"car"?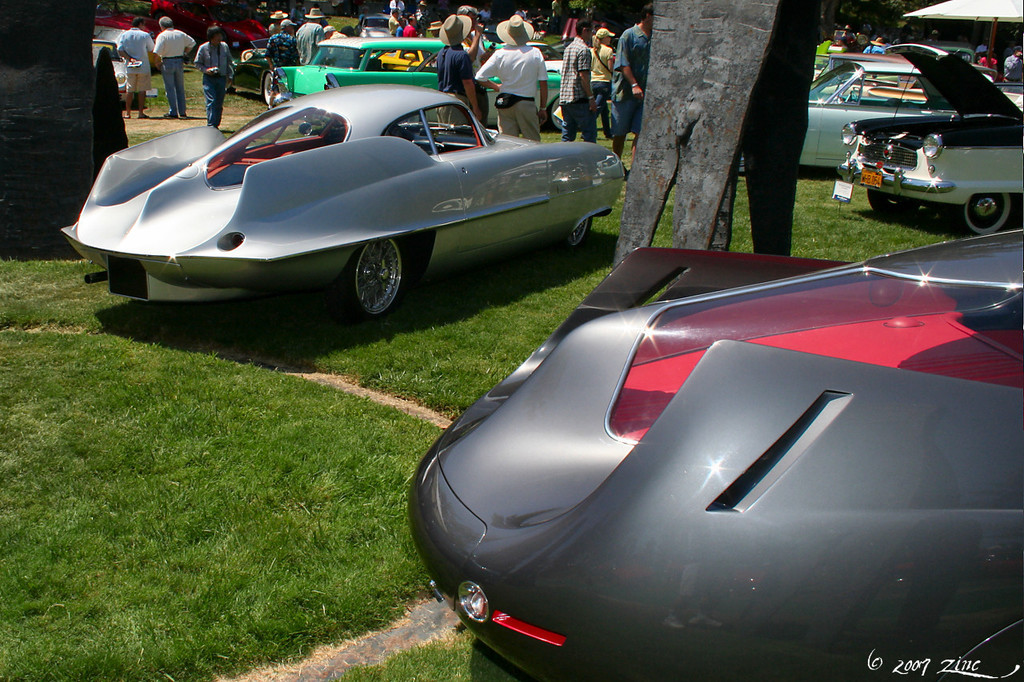
(left=844, top=39, right=1023, bottom=236)
